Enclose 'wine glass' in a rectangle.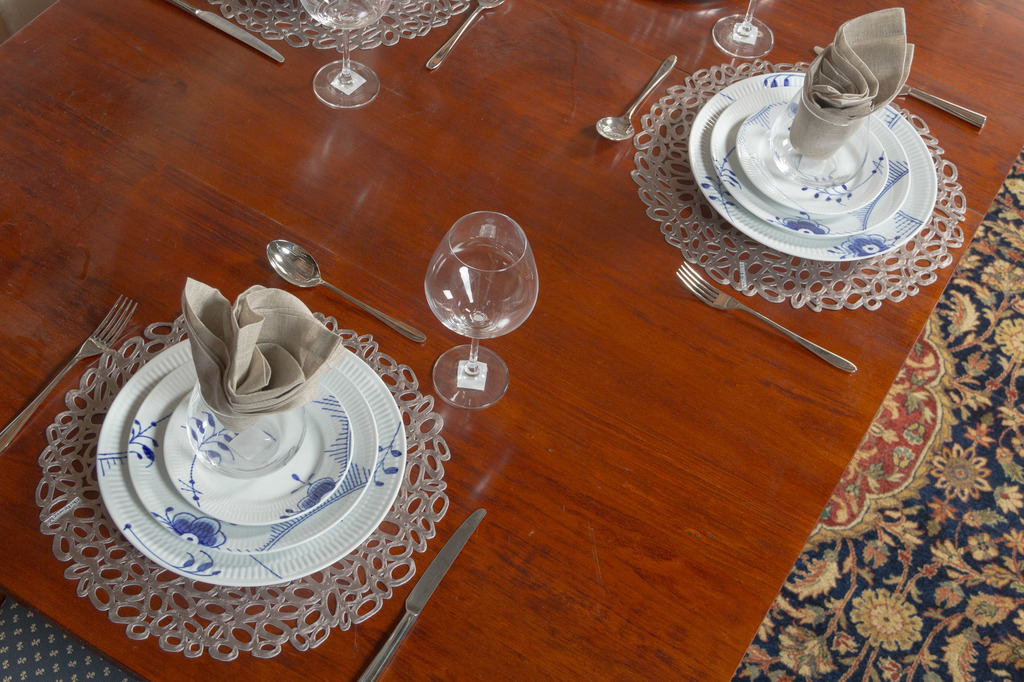
detection(714, 0, 774, 54).
